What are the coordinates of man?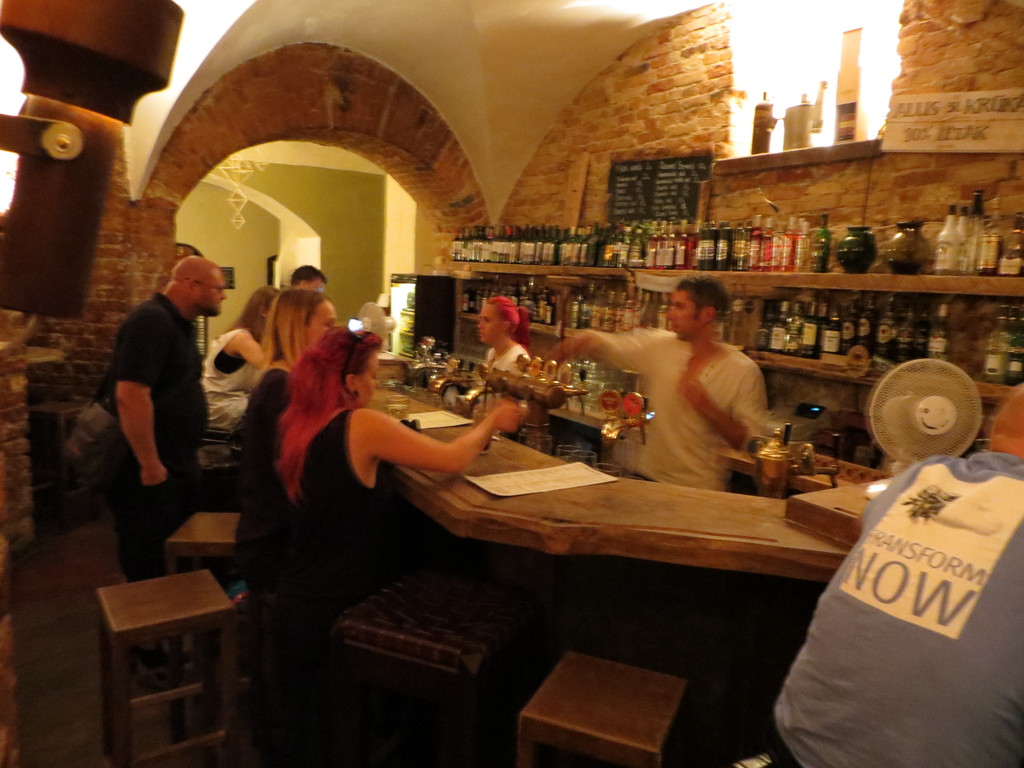
<region>291, 261, 324, 294</region>.
